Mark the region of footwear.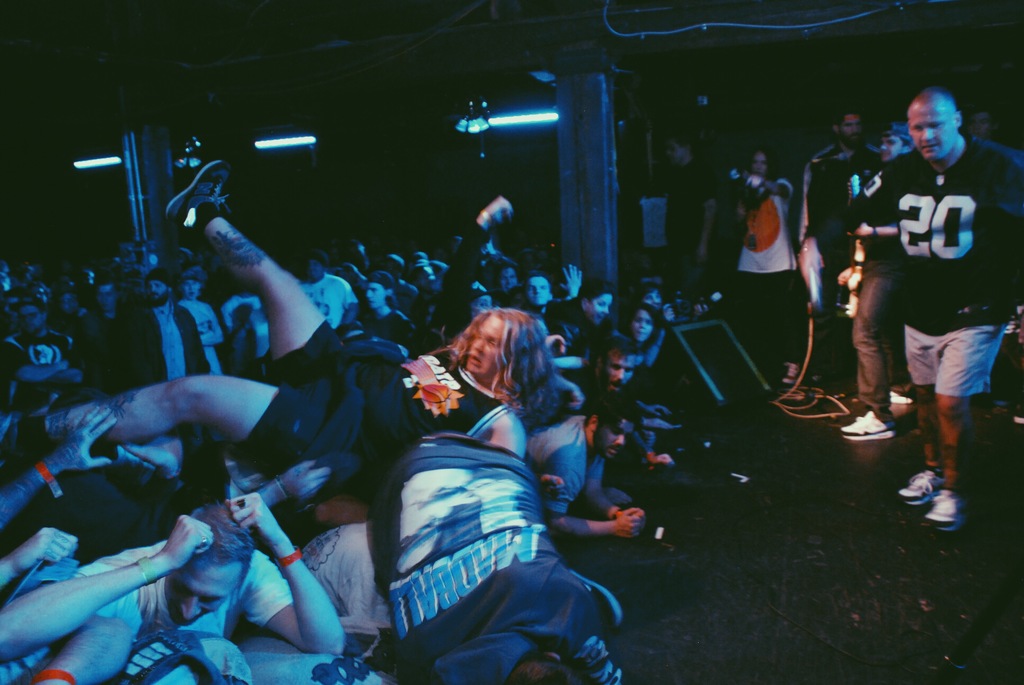
Region: <region>780, 359, 801, 384</region>.
